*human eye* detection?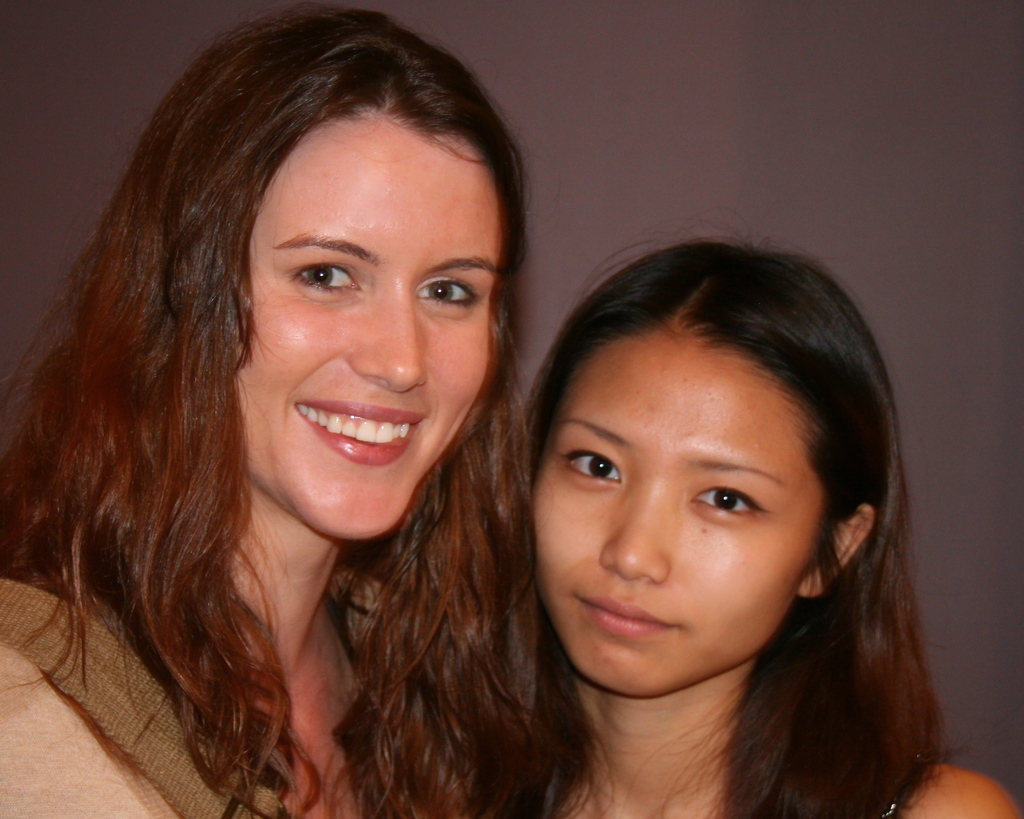
(x1=414, y1=274, x2=483, y2=314)
